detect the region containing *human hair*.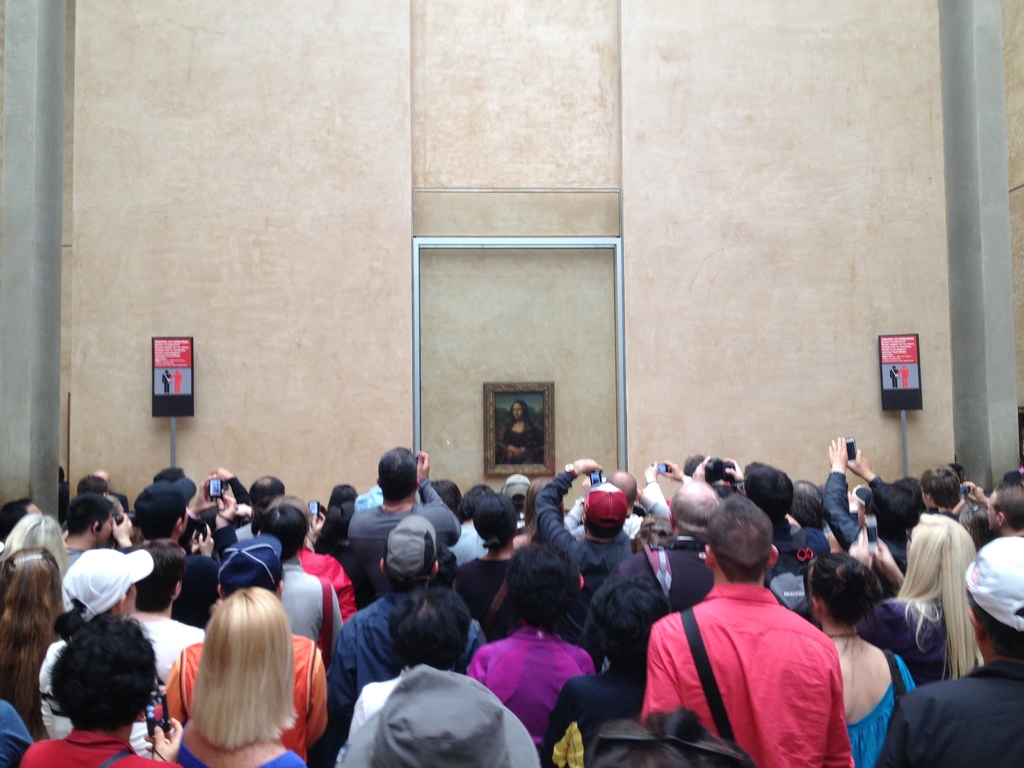
<bbox>62, 492, 115, 531</bbox>.
